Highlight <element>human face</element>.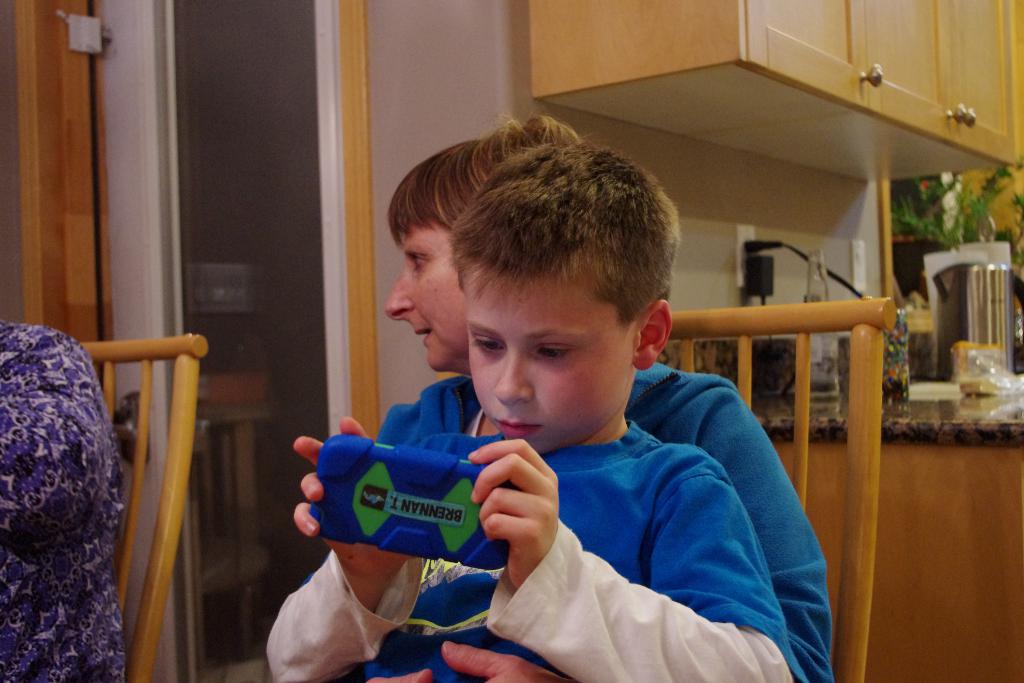
Highlighted region: (left=468, top=279, right=627, bottom=452).
